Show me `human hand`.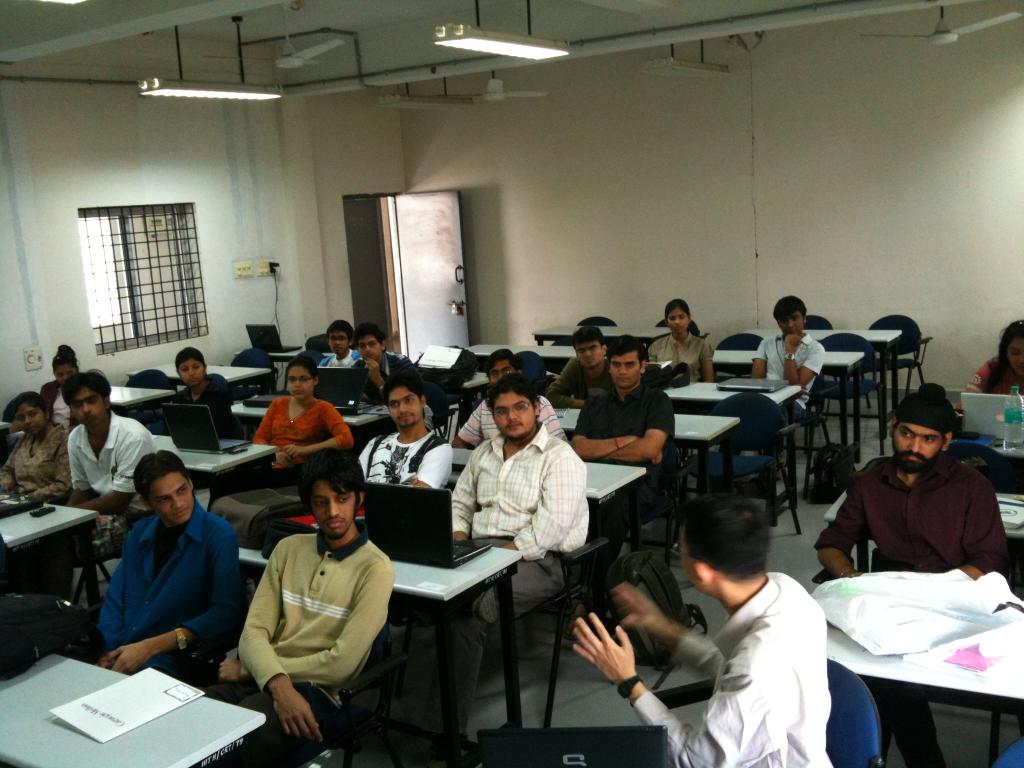
`human hand` is here: {"left": 570, "top": 609, "right": 637, "bottom": 691}.
